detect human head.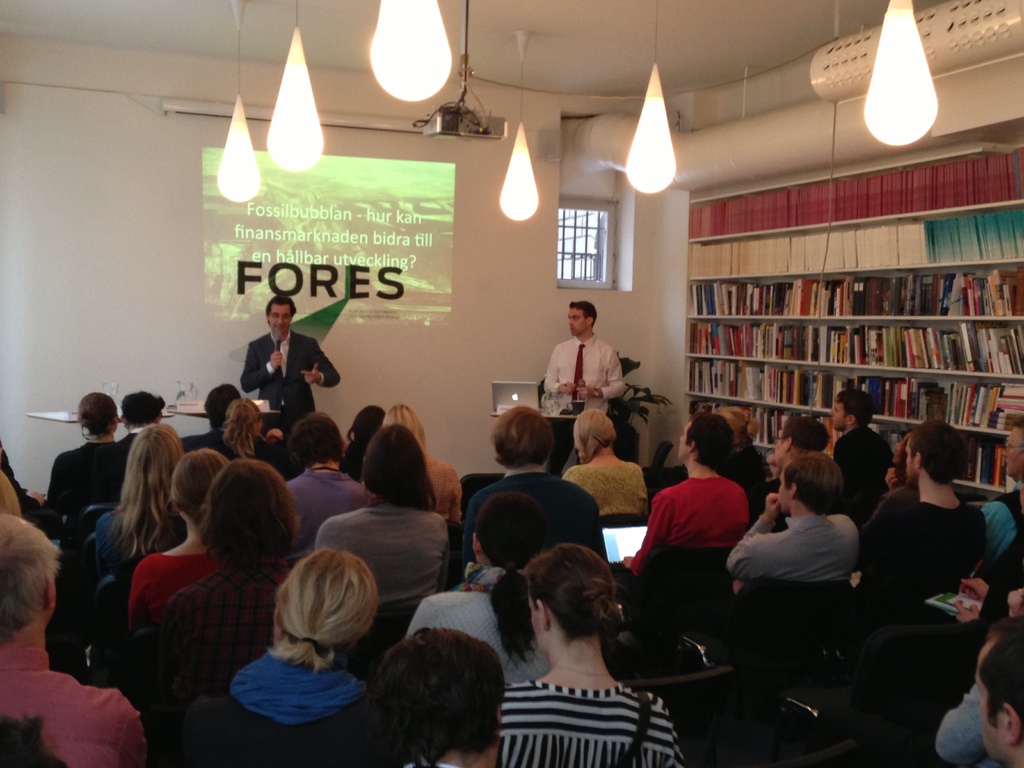
Detected at (364, 423, 428, 504).
